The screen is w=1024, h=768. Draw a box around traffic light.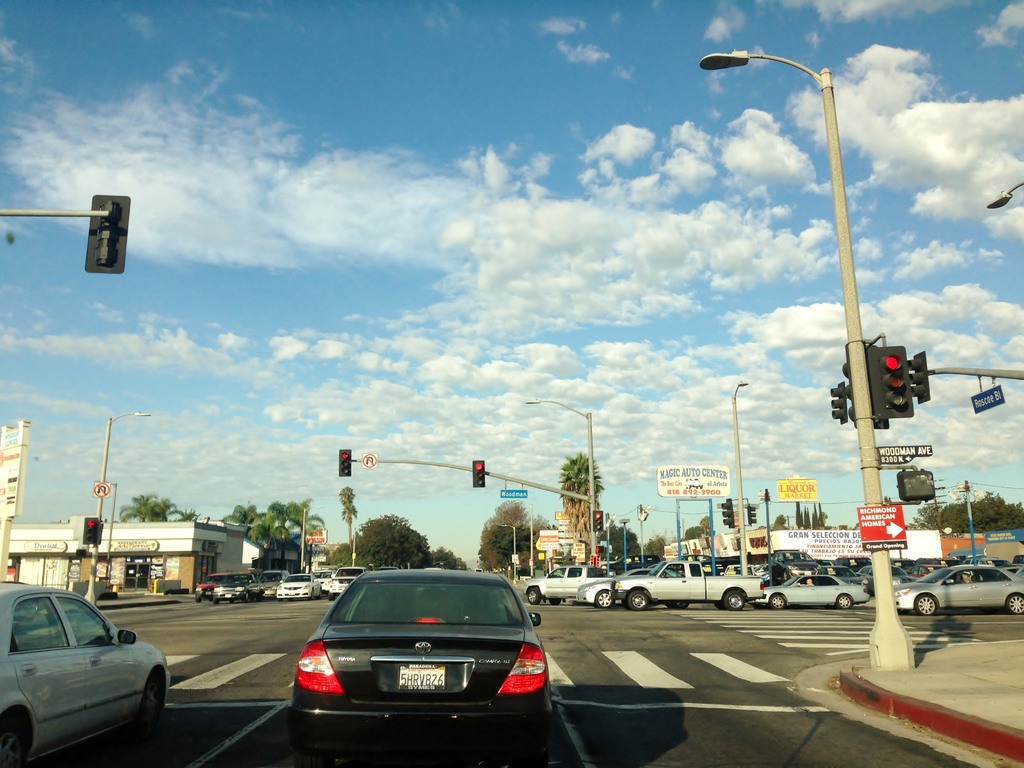
region(748, 502, 757, 526).
